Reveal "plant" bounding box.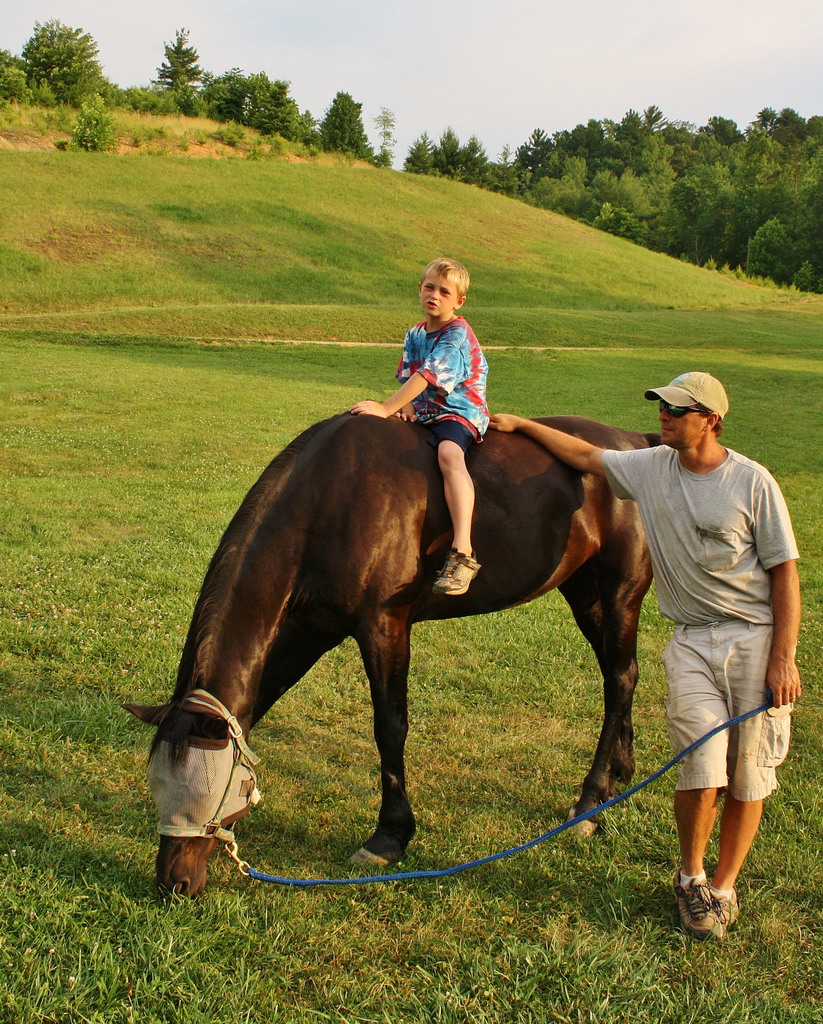
Revealed: 780,282,799,294.
